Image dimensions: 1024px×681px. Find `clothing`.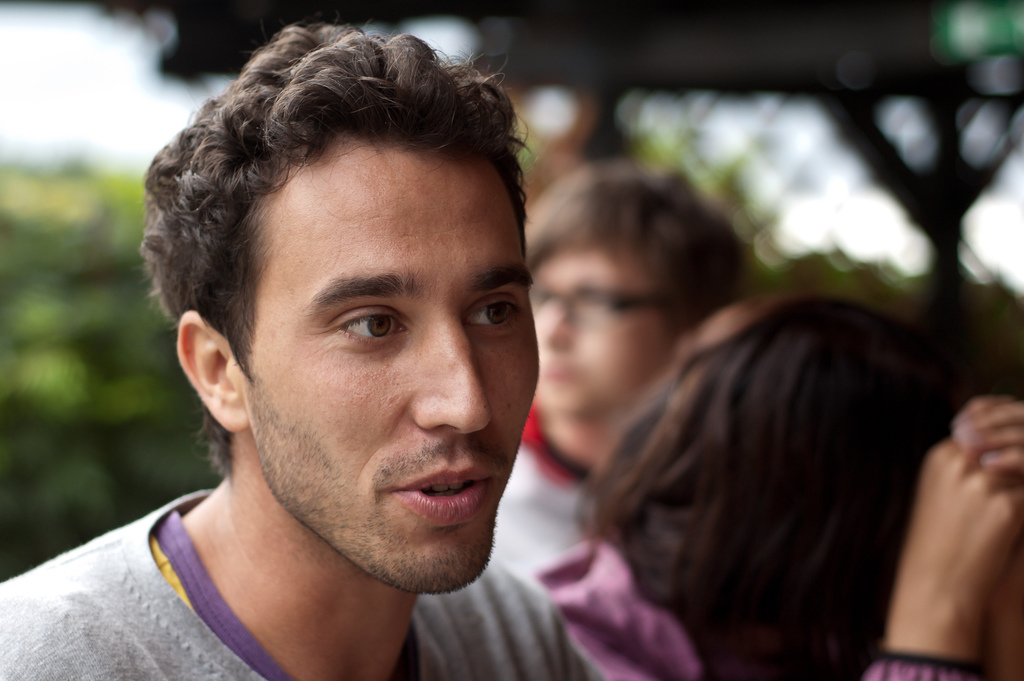
bbox=[487, 400, 614, 587].
